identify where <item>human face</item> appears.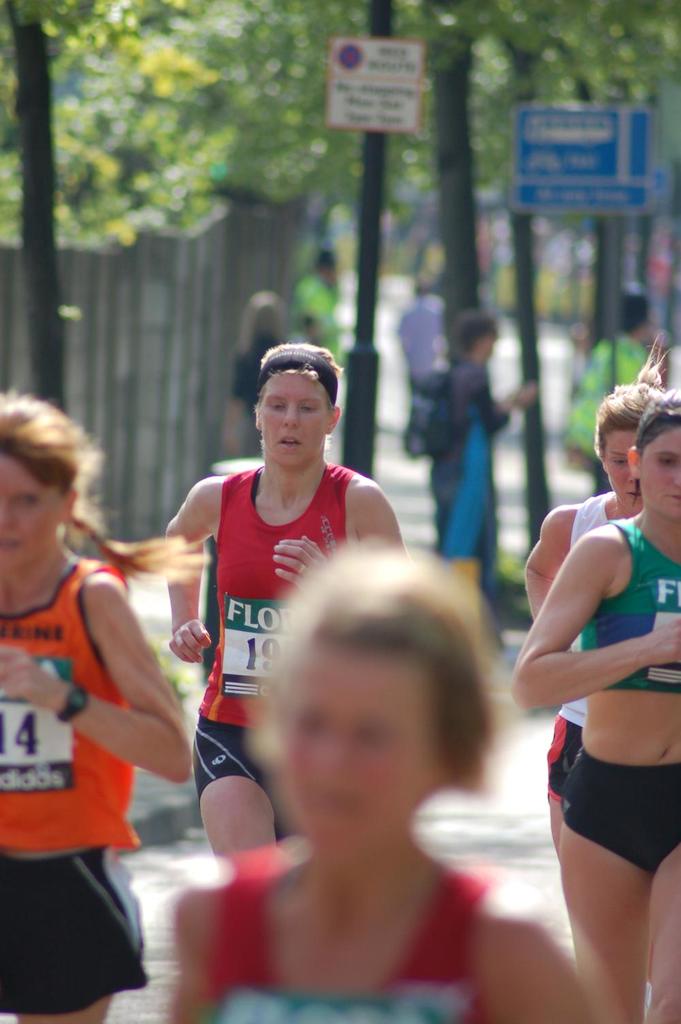
Appears at <region>0, 448, 61, 564</region>.
